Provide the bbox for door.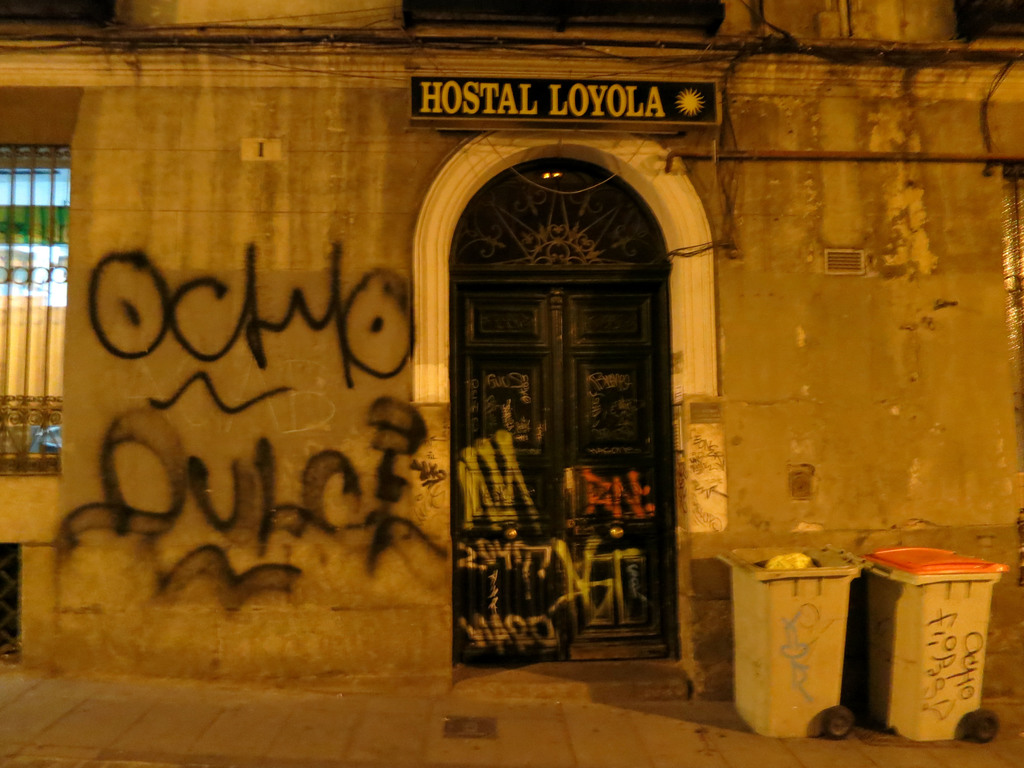
region(409, 128, 688, 677).
